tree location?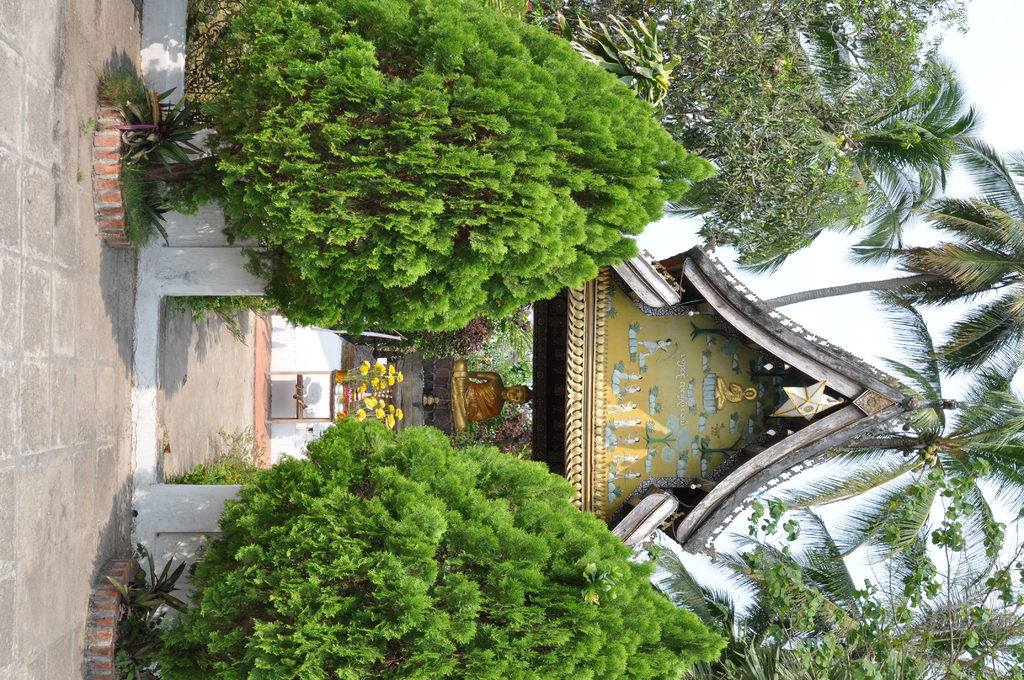
[x1=762, y1=287, x2=1023, y2=565]
